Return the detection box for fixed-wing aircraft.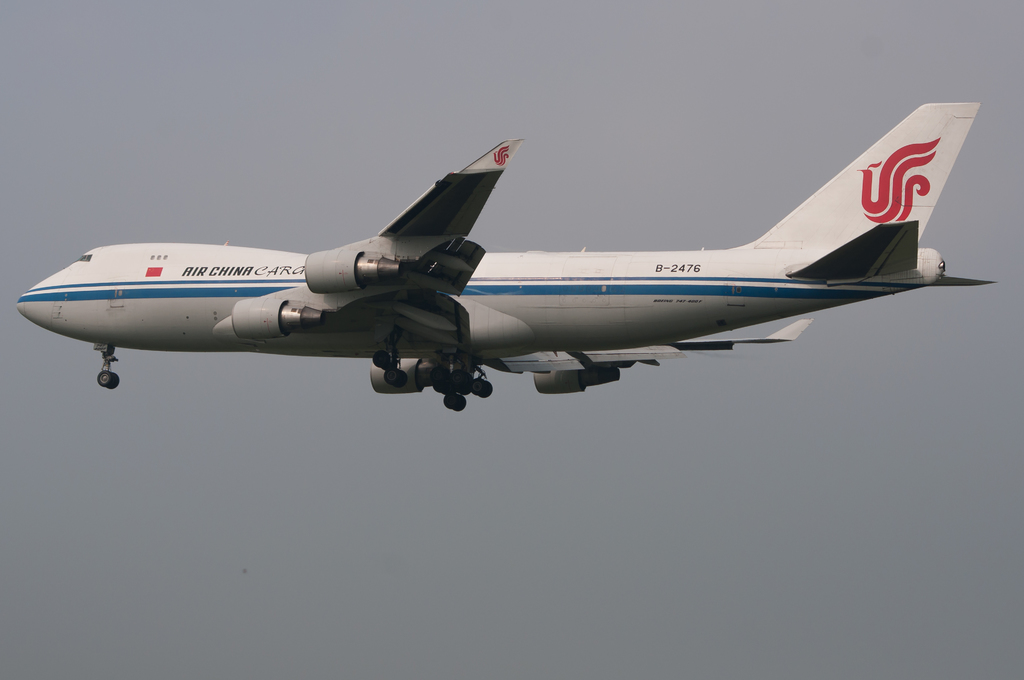
BBox(10, 93, 996, 409).
